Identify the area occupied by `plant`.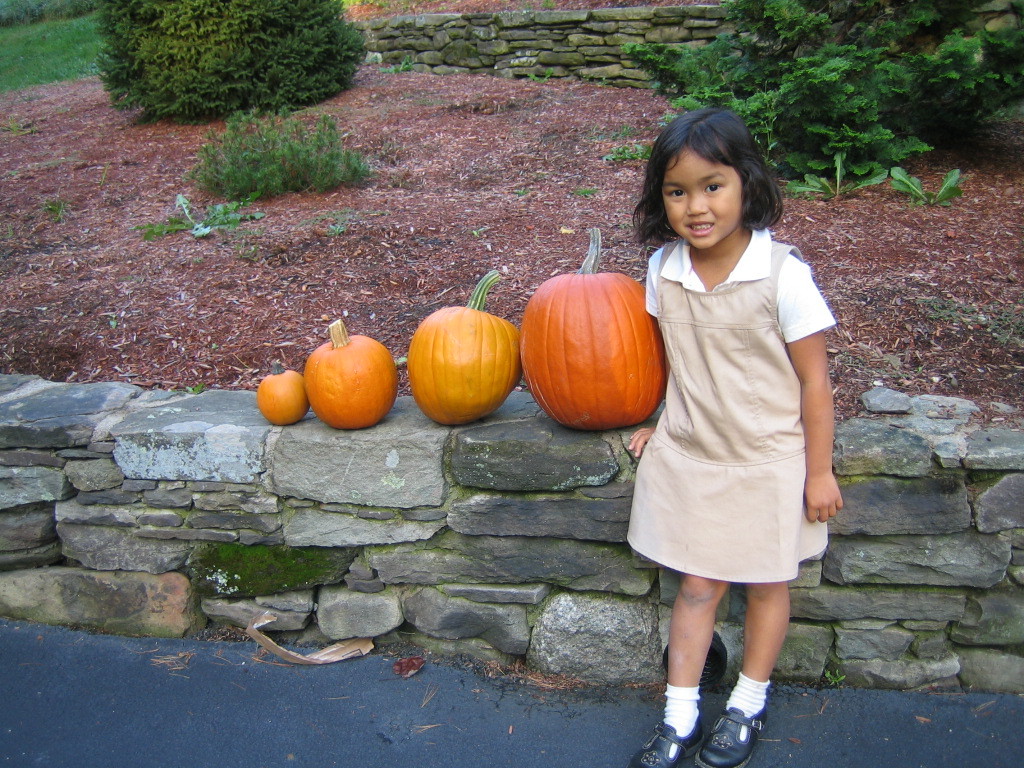
Area: select_region(898, 288, 995, 340).
